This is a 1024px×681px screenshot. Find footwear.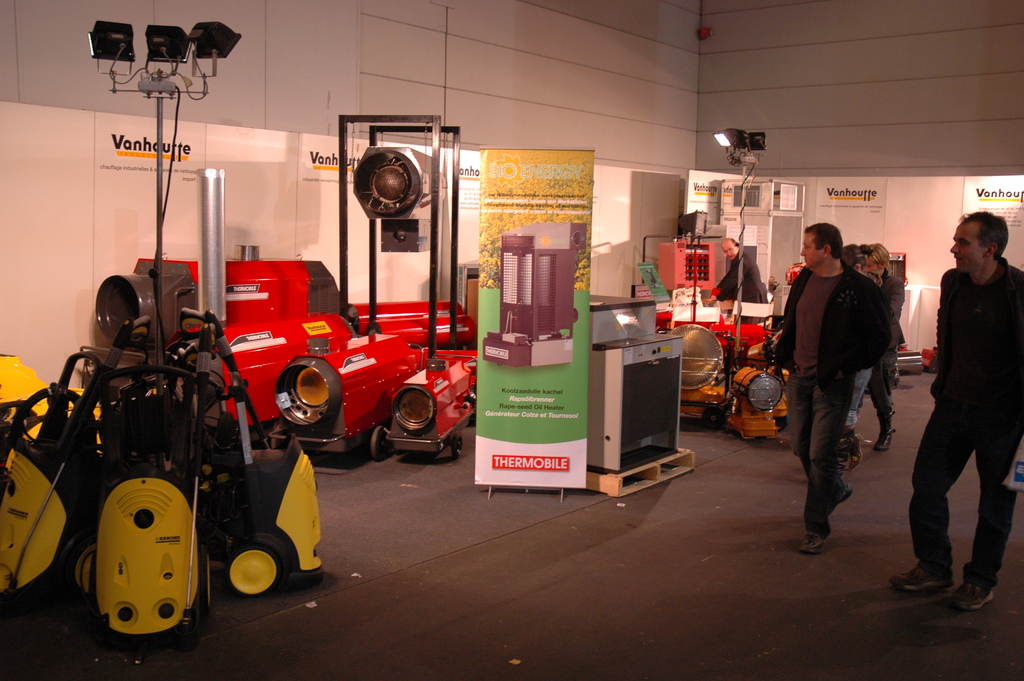
Bounding box: box(839, 435, 845, 479).
